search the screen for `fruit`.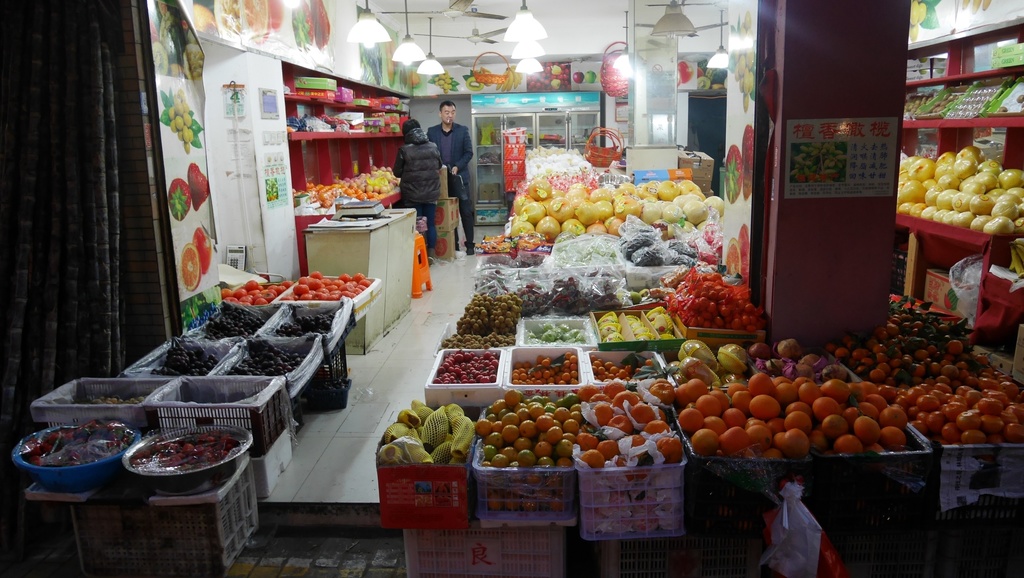
Found at [724,237,741,277].
